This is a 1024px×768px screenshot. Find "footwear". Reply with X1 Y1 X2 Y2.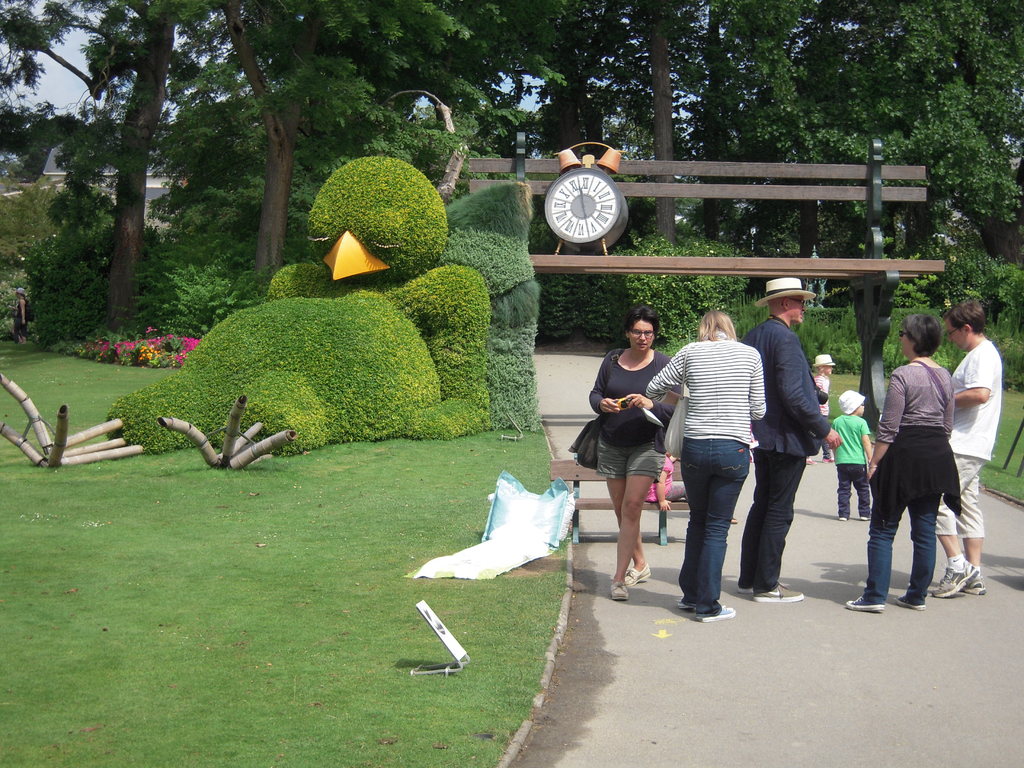
676 598 695 610.
